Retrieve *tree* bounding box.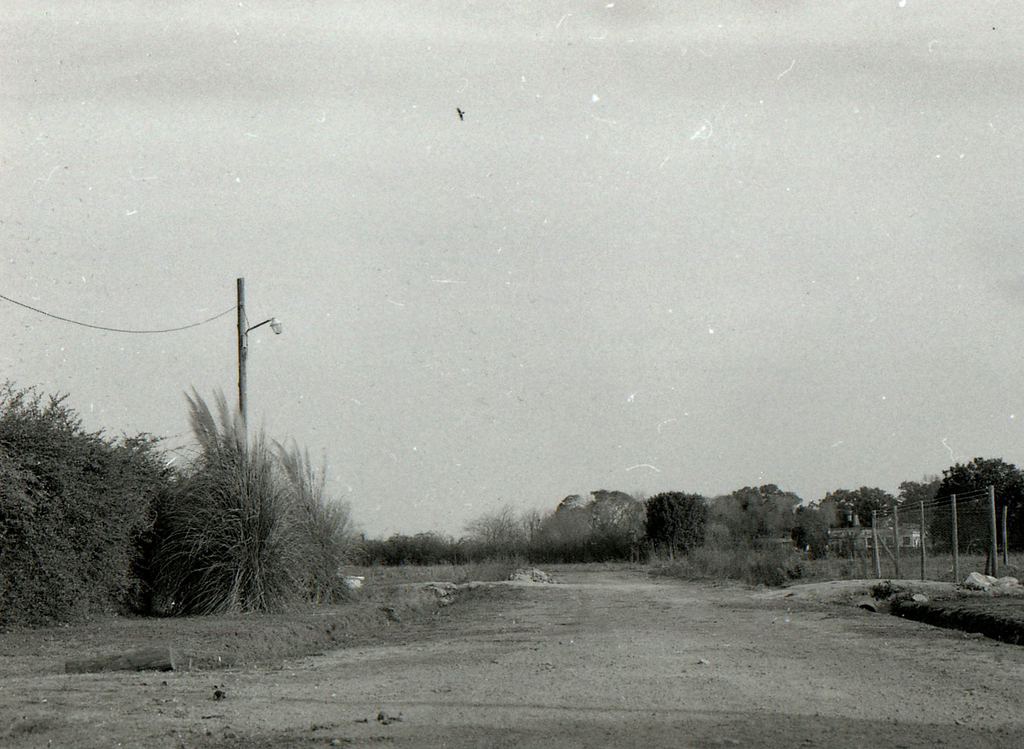
Bounding box: [827, 481, 908, 536].
